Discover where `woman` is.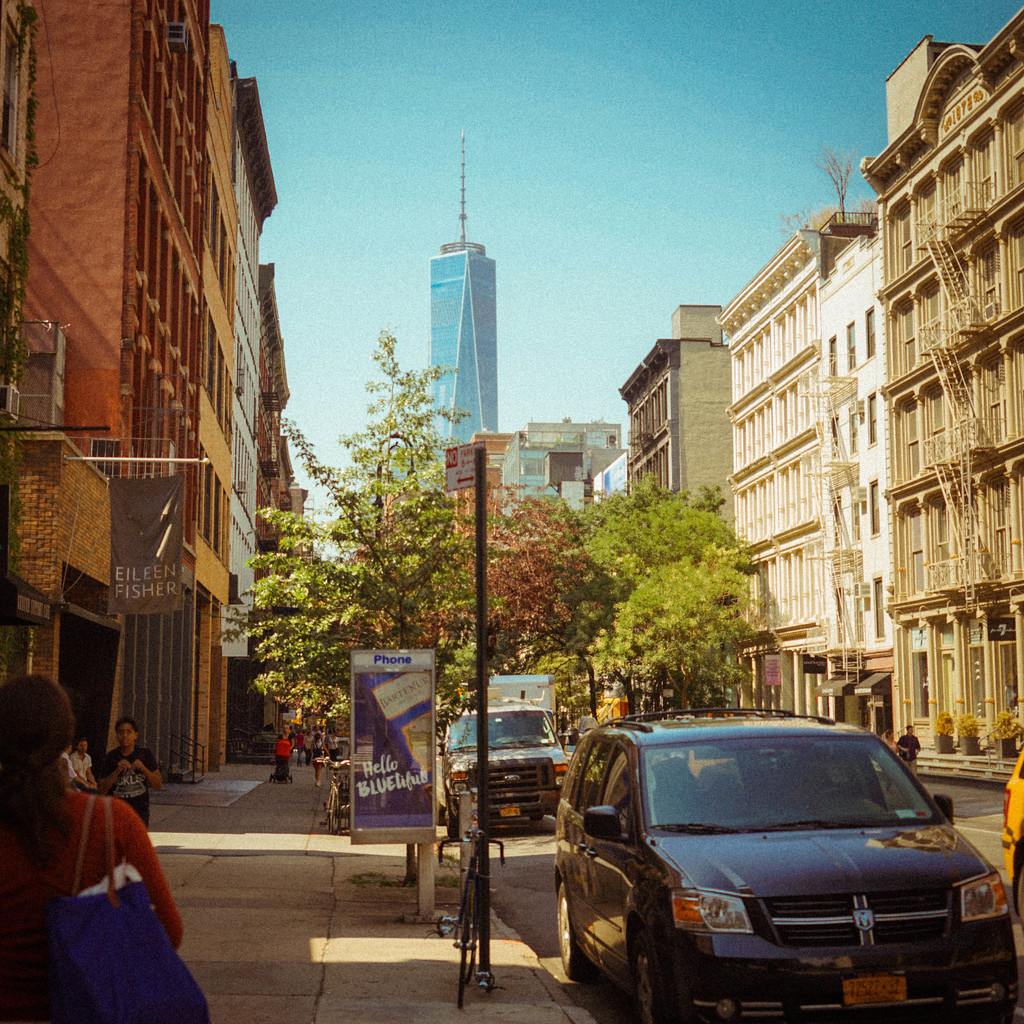
Discovered at <box>310,733,330,786</box>.
